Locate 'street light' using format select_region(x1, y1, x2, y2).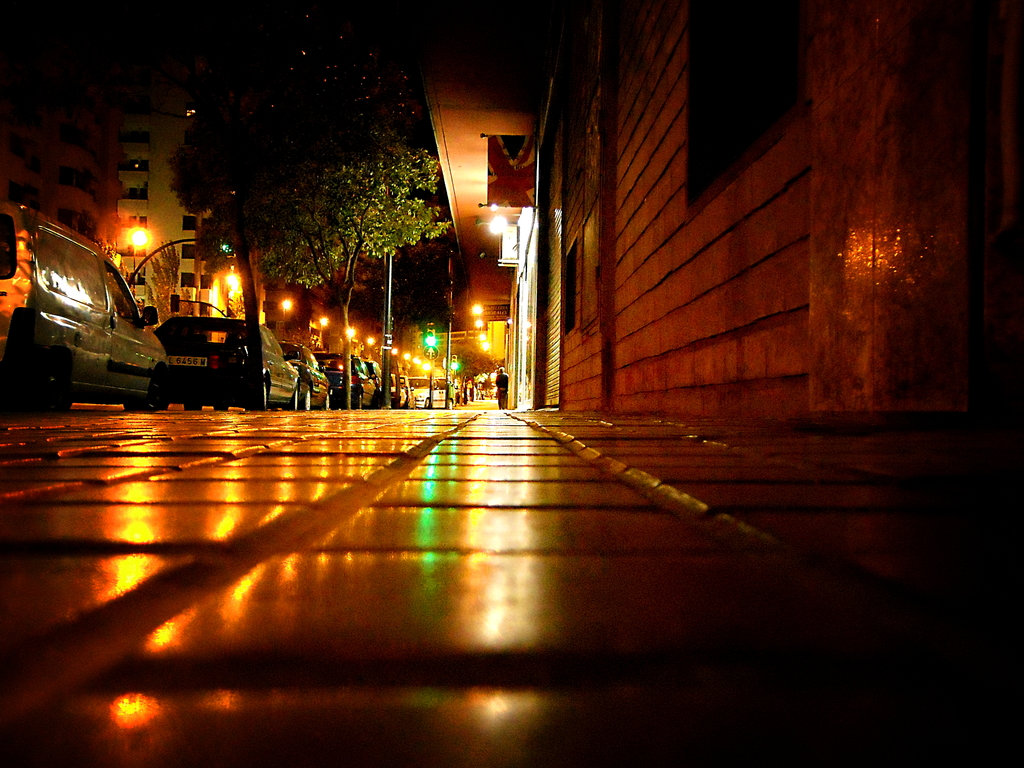
select_region(122, 225, 157, 275).
